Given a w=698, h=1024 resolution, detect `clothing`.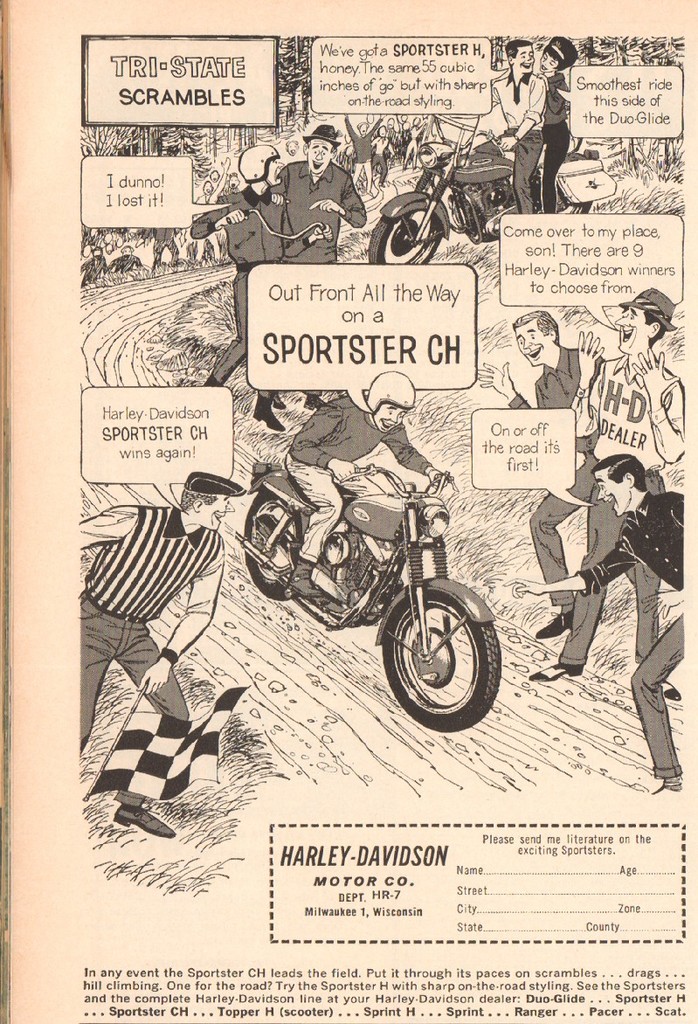
bbox=(487, 71, 546, 205).
